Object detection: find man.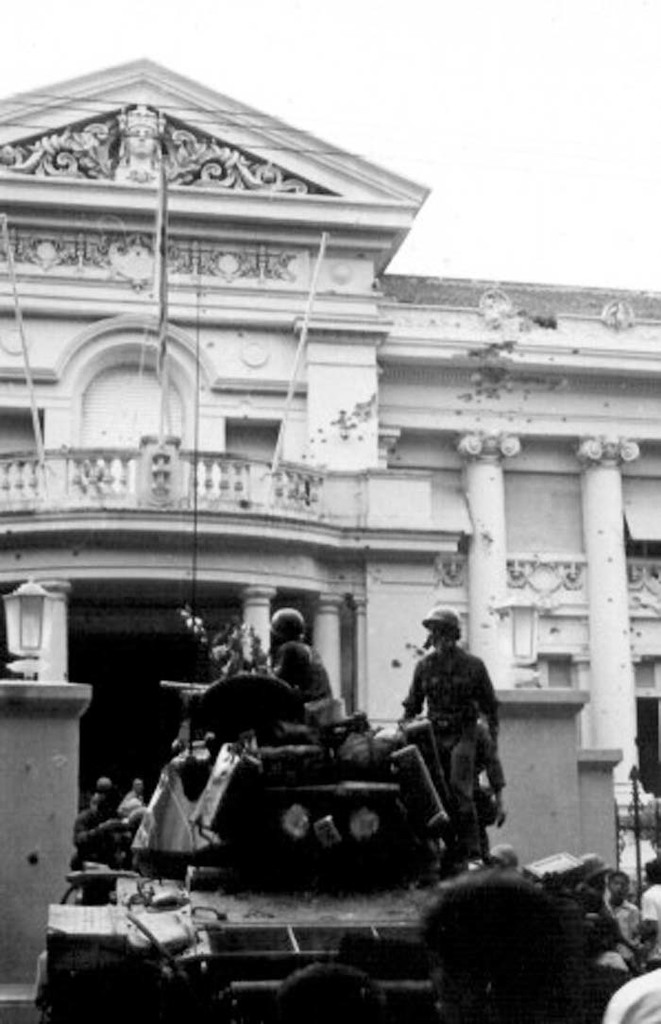
(635,859,660,972).
